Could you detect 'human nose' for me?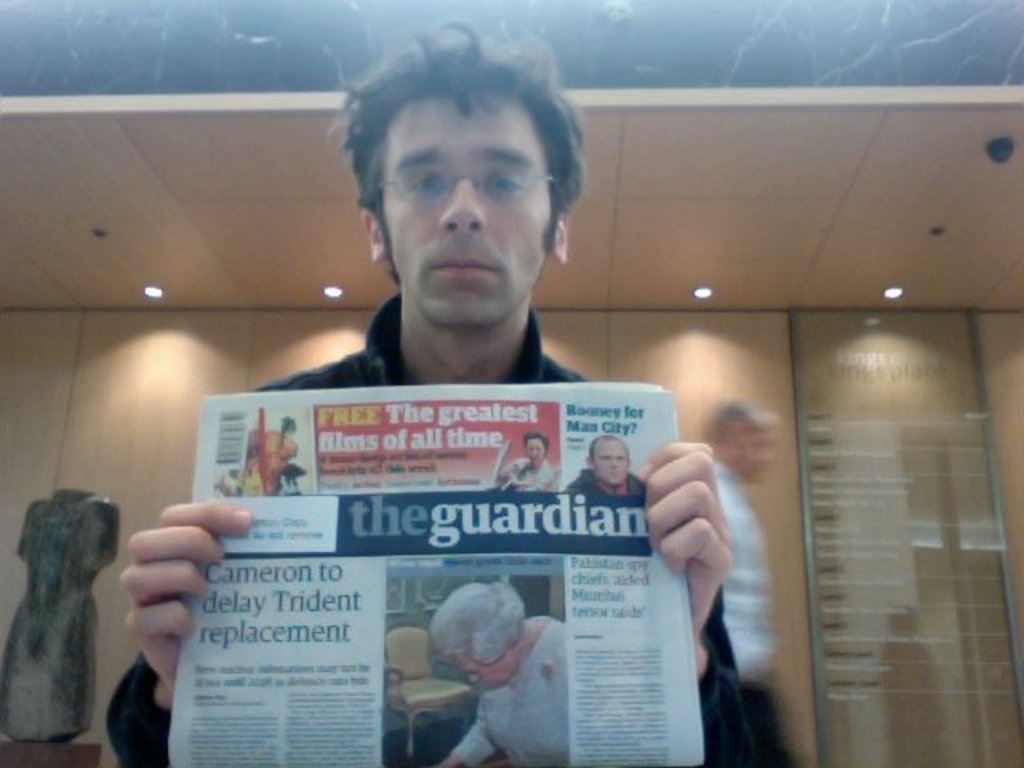
Detection result: detection(608, 454, 622, 467).
